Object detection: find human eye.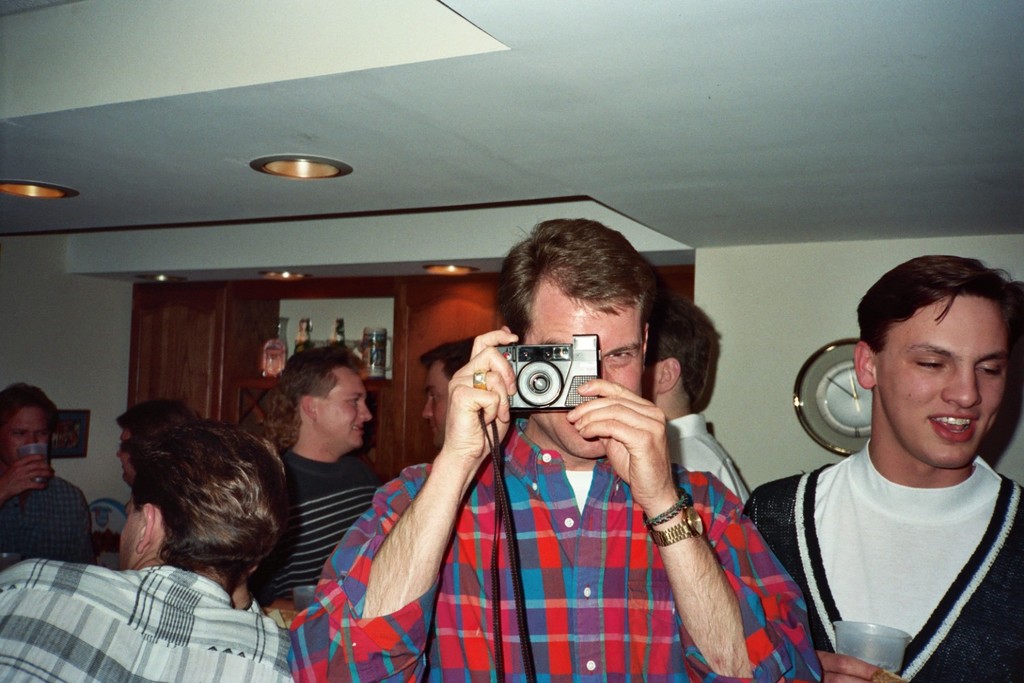
[left=604, top=349, right=634, bottom=361].
